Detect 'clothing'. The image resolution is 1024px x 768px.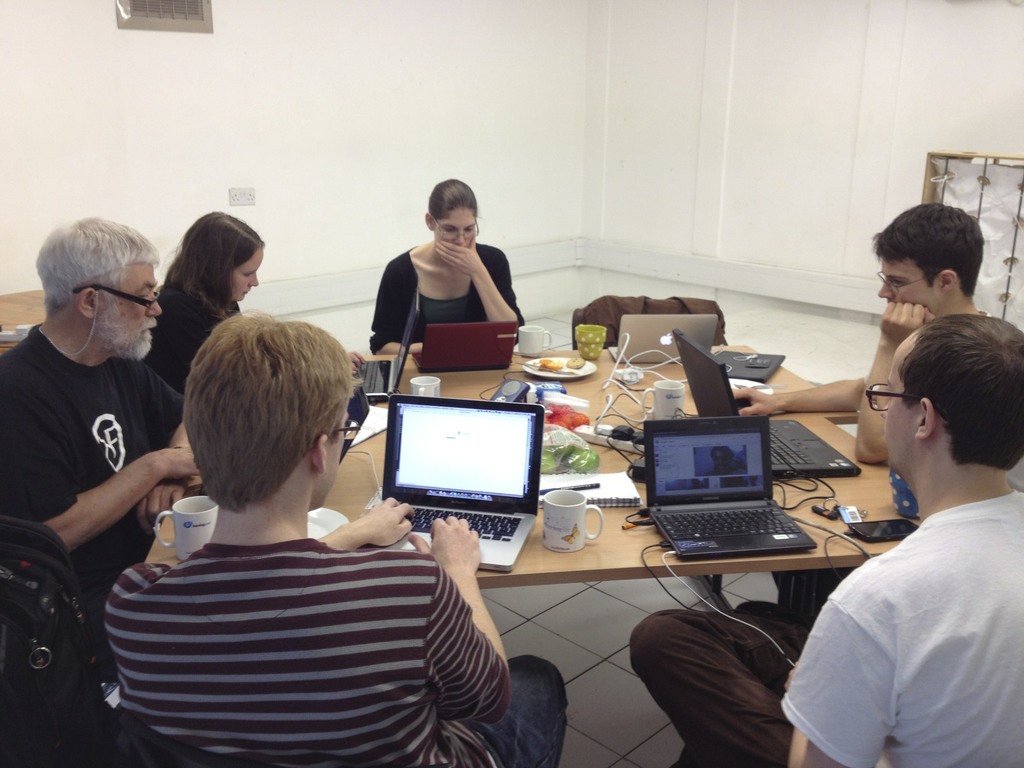
pyautogui.locateOnScreen(2, 321, 184, 584).
